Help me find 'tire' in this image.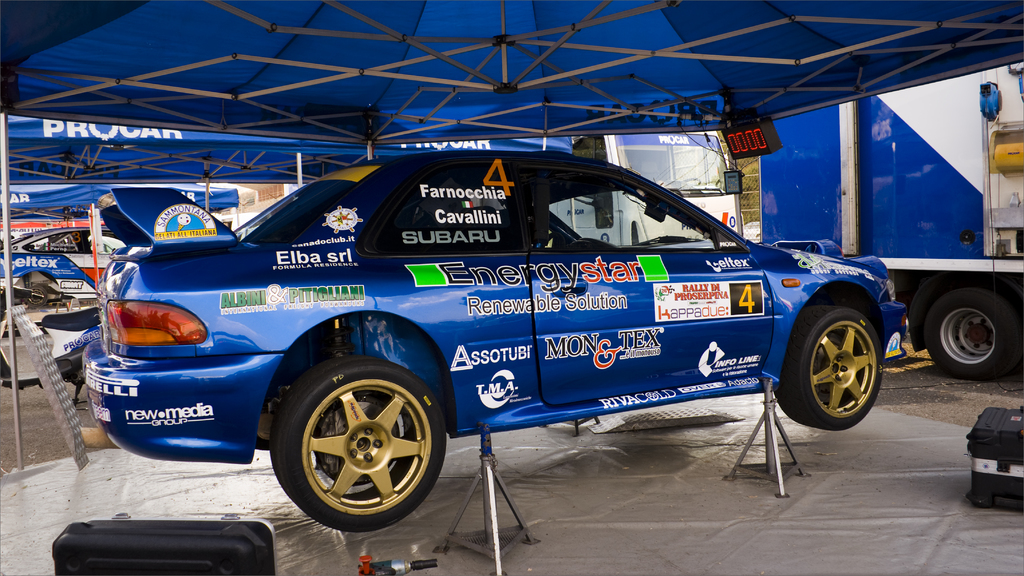
Found it: x1=919 y1=290 x2=1018 y2=383.
